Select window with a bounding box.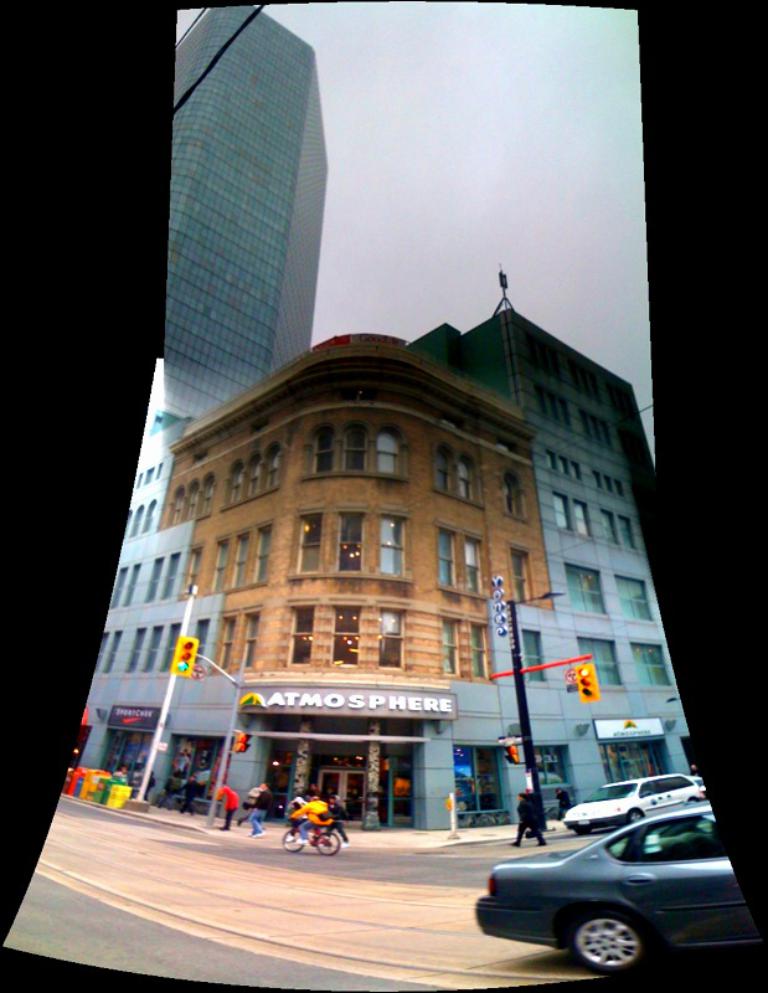
551:488:572:535.
